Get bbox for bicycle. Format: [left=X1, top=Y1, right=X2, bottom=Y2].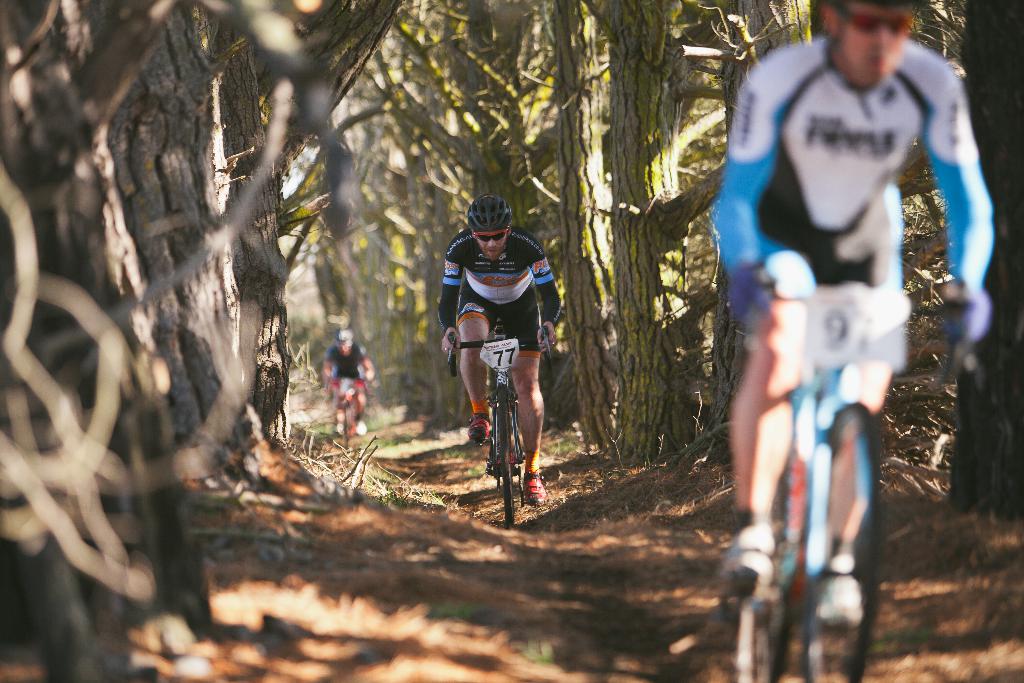
[left=318, top=383, right=369, bottom=456].
